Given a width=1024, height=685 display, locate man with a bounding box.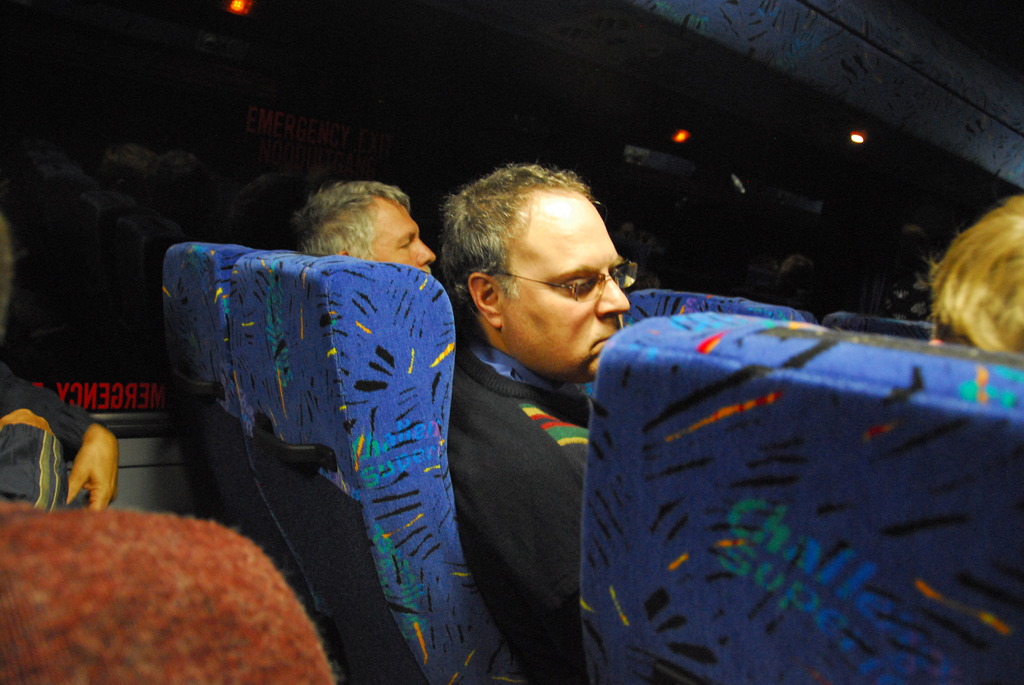
Located: 400/170/670/667.
